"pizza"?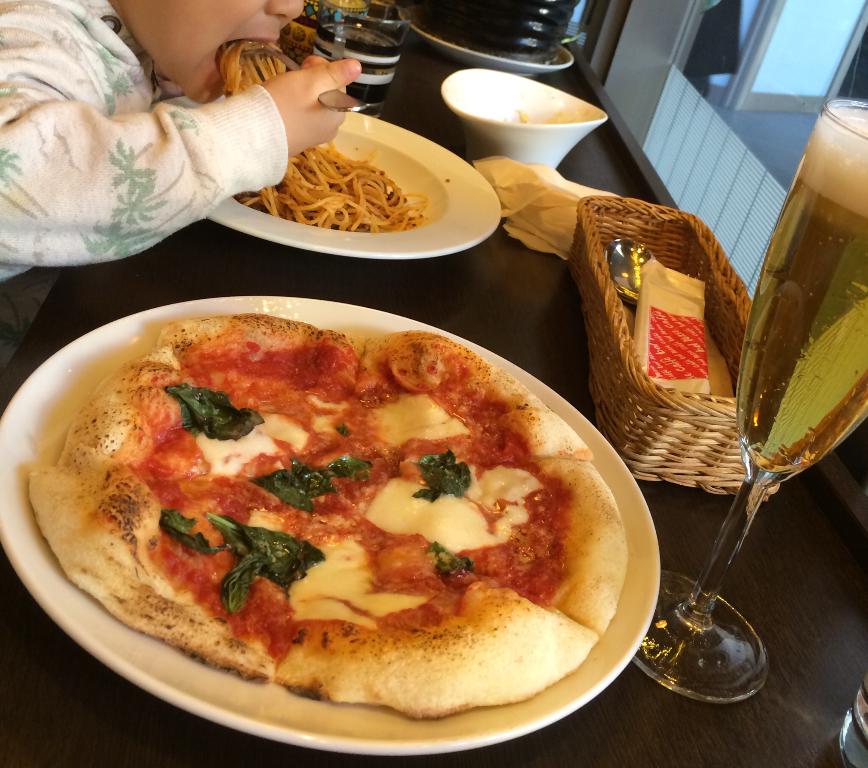
x1=37 y1=287 x2=655 y2=746
